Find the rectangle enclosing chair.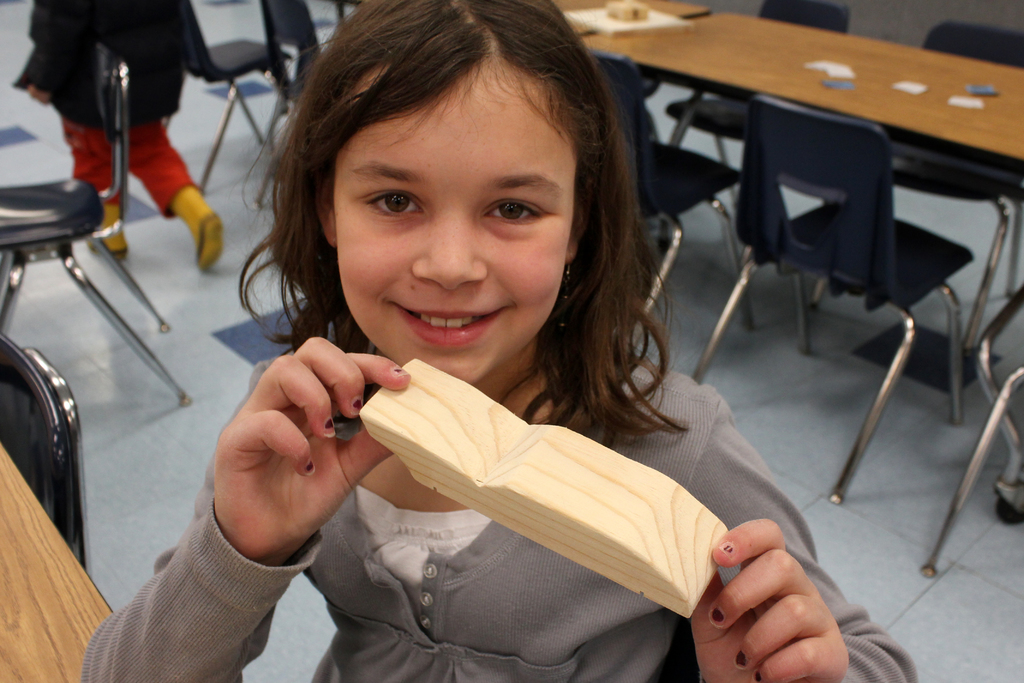
bbox=(590, 48, 760, 341).
